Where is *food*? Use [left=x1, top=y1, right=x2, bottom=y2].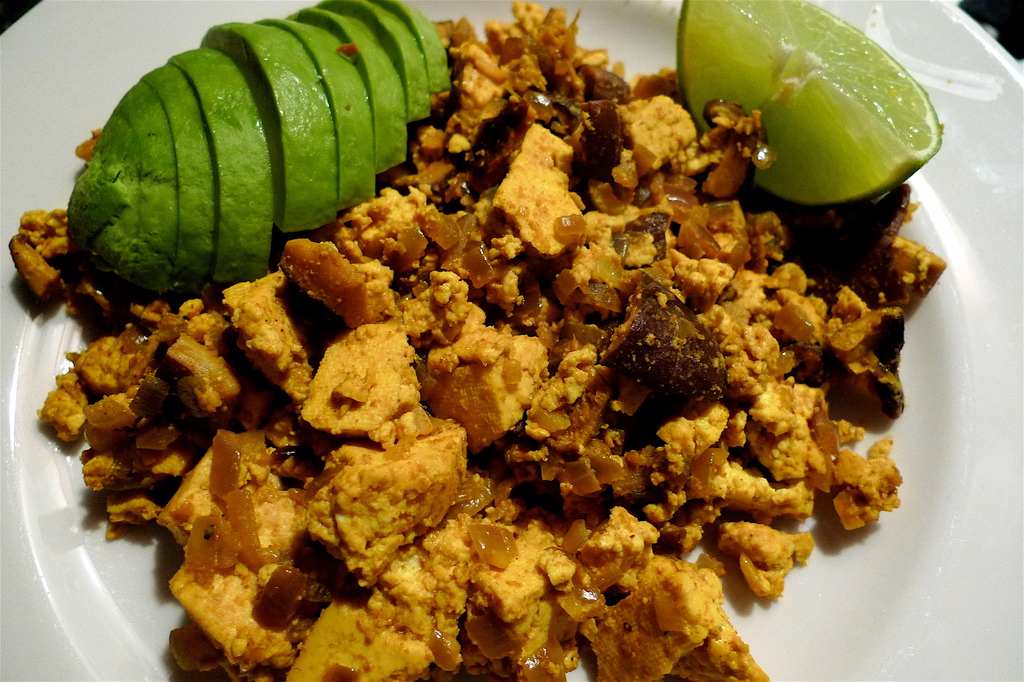
[left=26, top=0, right=901, bottom=679].
